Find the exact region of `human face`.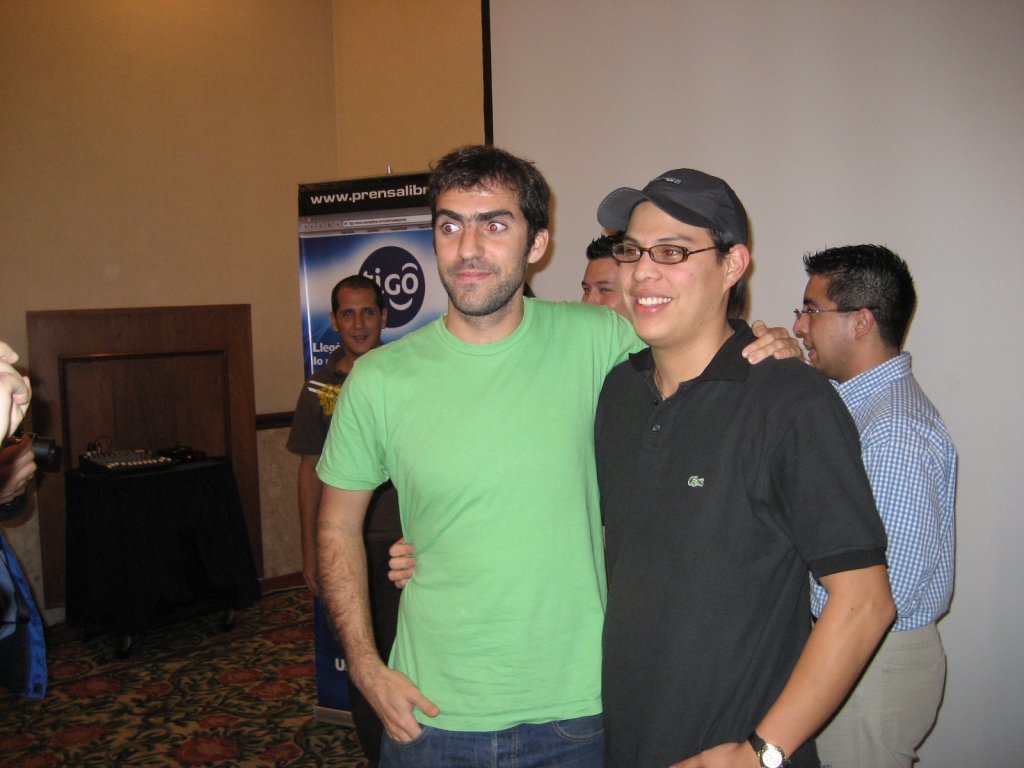
Exact region: crop(433, 173, 531, 314).
